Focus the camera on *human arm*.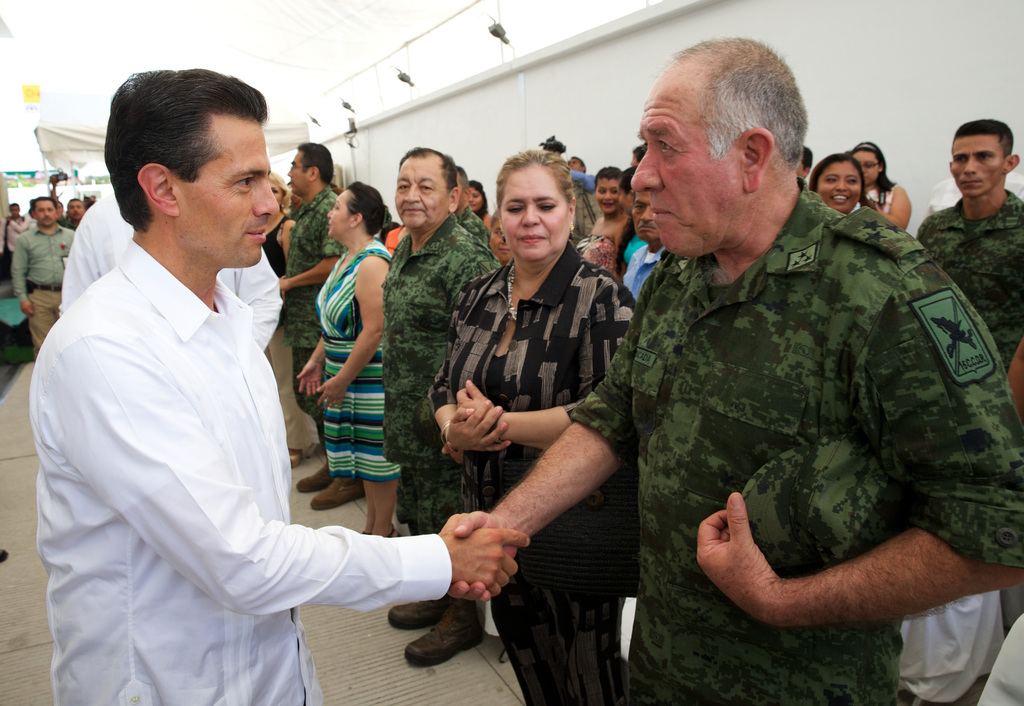
Focus region: x1=876, y1=185, x2=916, y2=232.
